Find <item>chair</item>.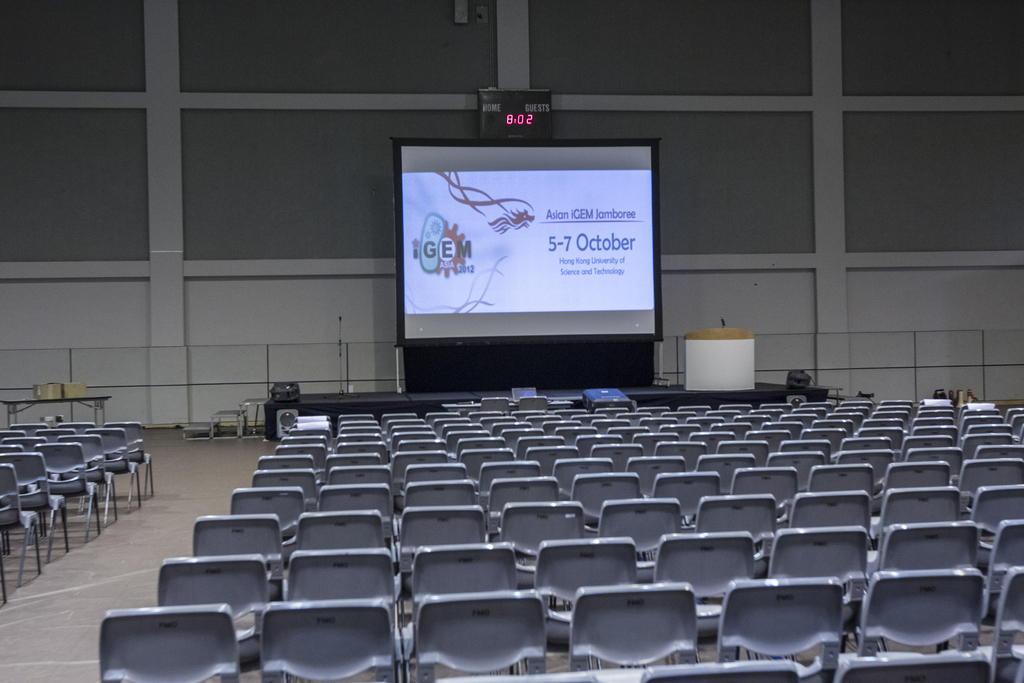
left=554, top=458, right=616, bottom=482.
